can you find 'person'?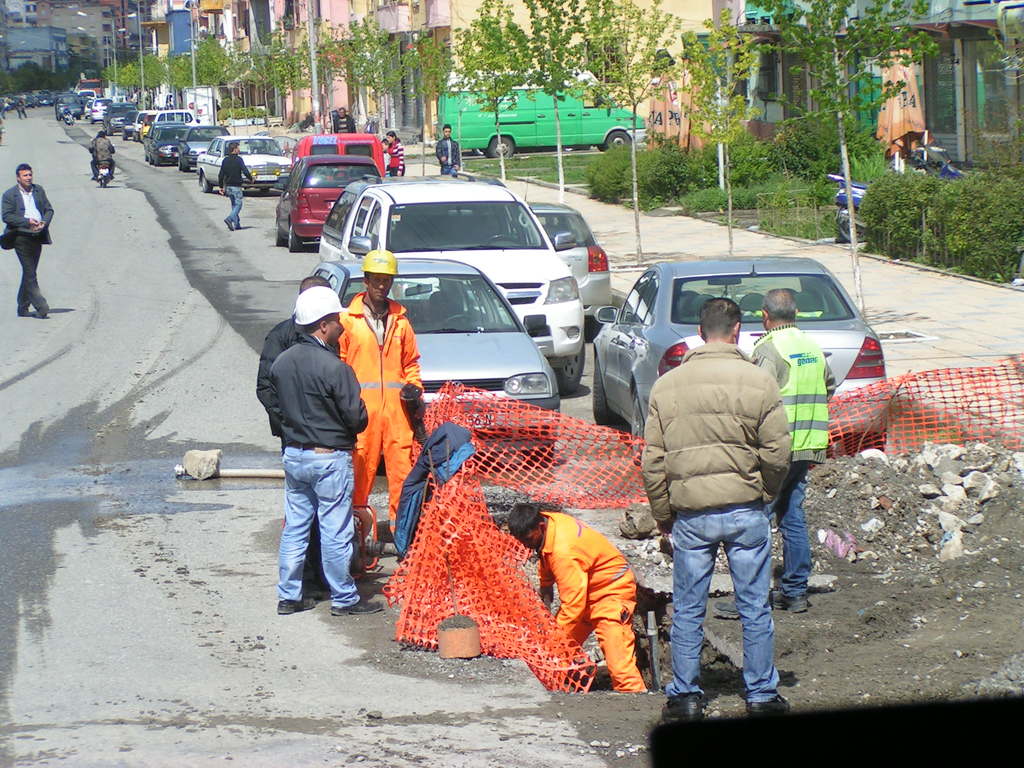
Yes, bounding box: [x1=387, y1=131, x2=409, y2=177].
